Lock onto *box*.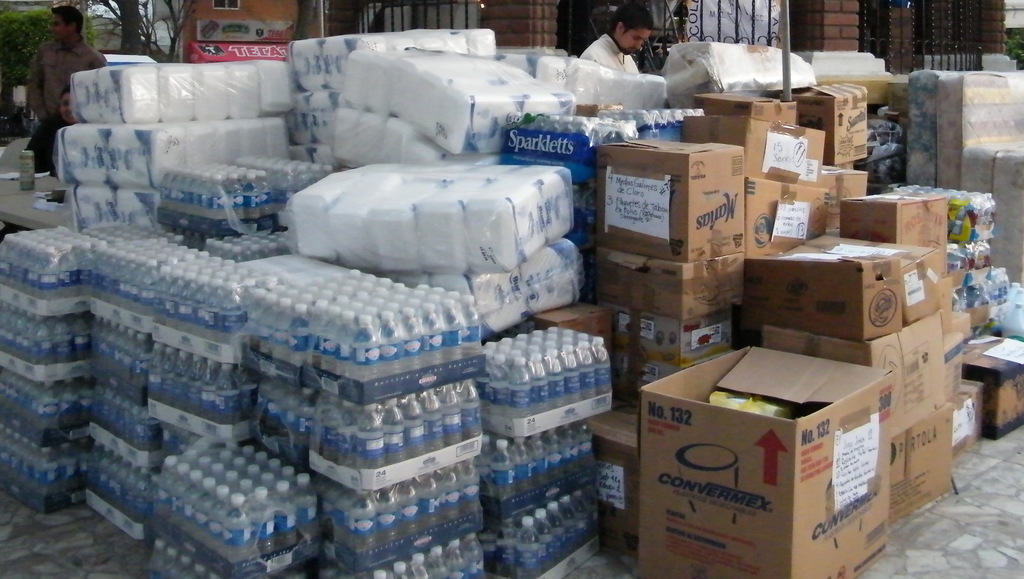
Locked: (598, 245, 733, 362).
